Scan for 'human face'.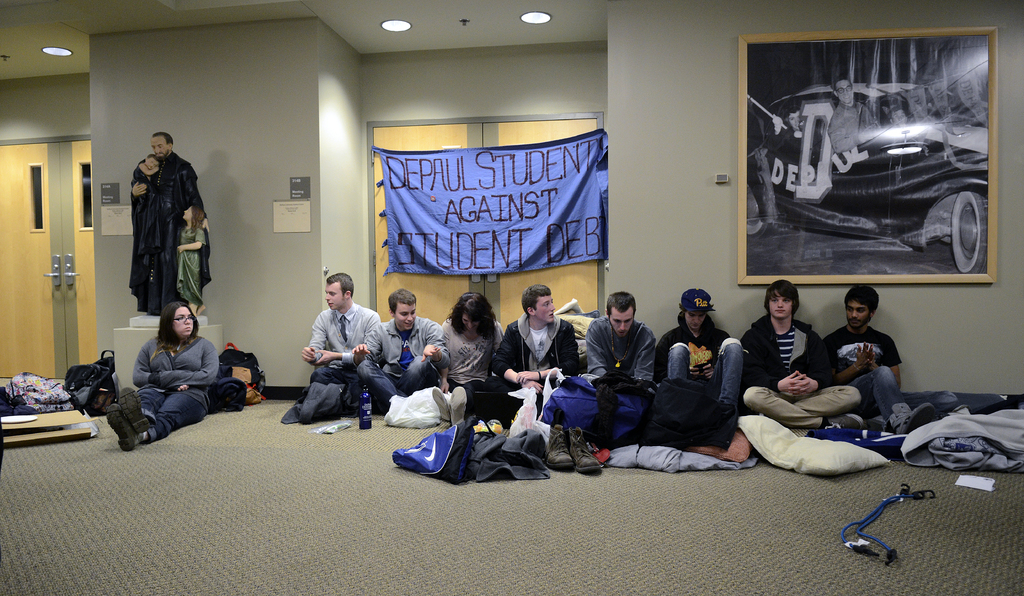
Scan result: x1=396, y1=306, x2=415, y2=330.
